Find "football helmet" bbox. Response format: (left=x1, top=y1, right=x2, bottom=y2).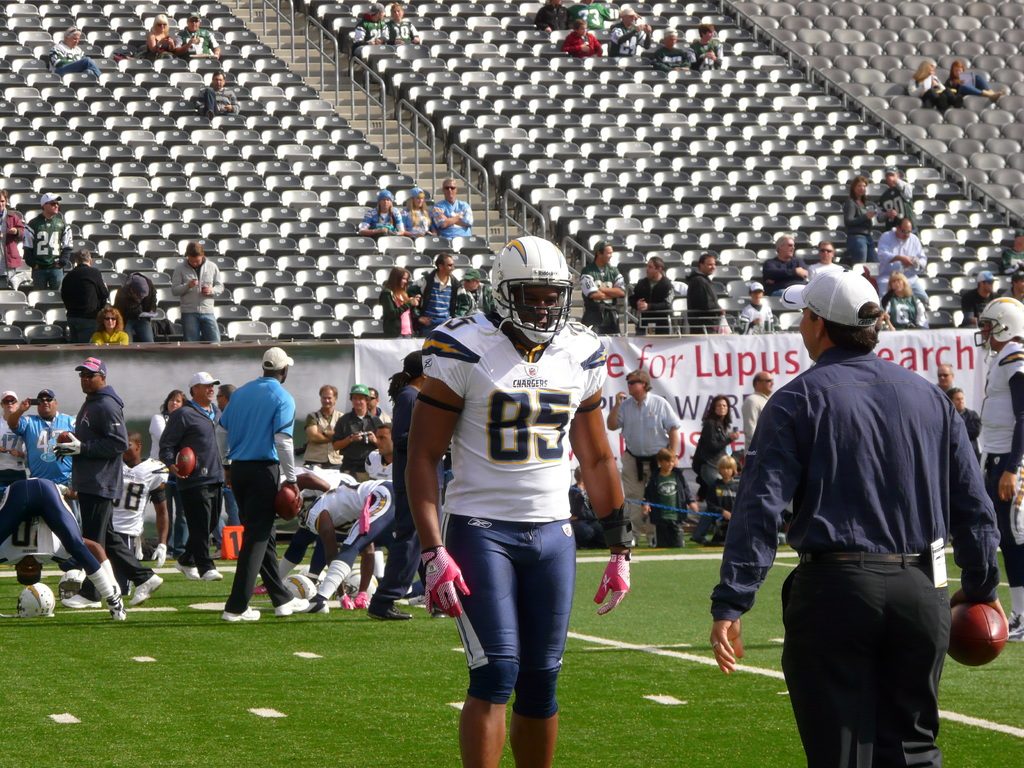
(left=13, top=583, right=57, bottom=616).
